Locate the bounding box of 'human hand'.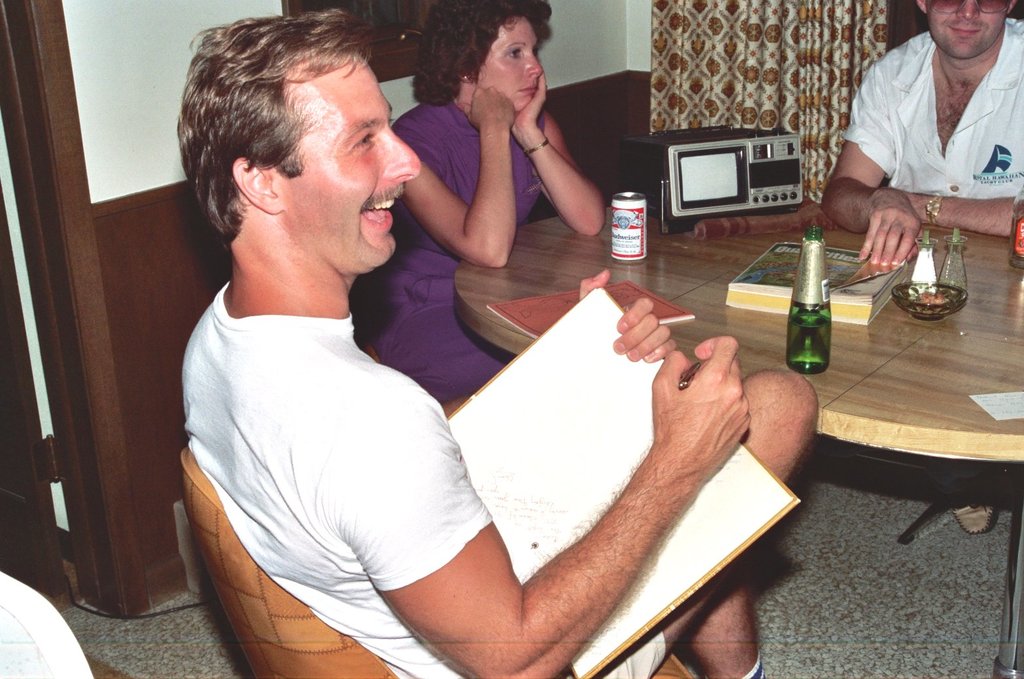
Bounding box: x1=453 y1=84 x2=519 y2=134.
